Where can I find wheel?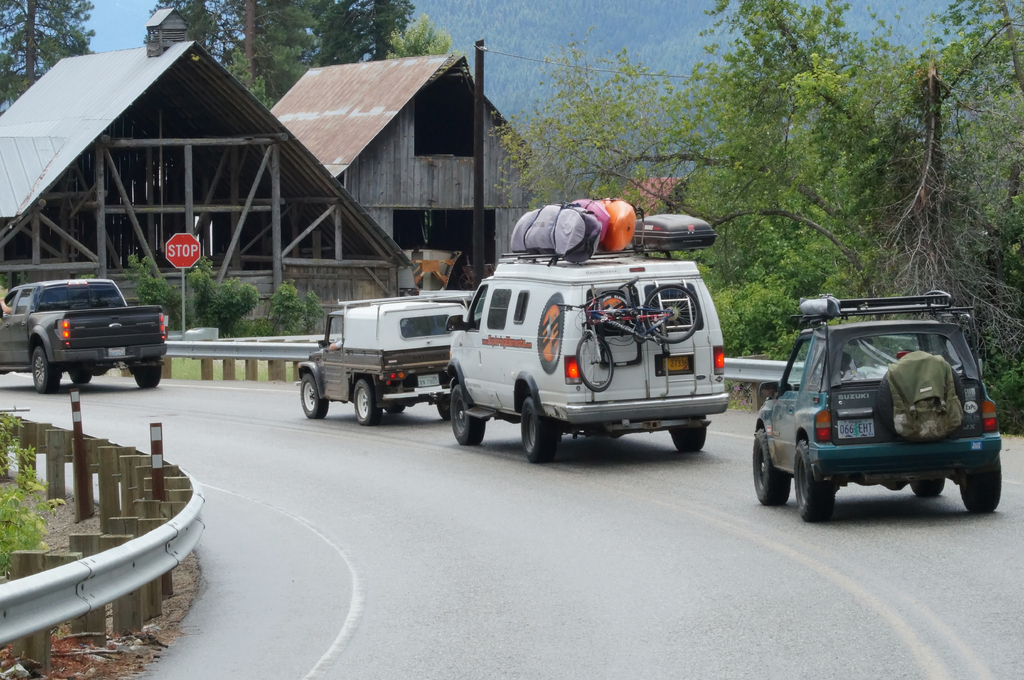
You can find it at [349,384,383,429].
